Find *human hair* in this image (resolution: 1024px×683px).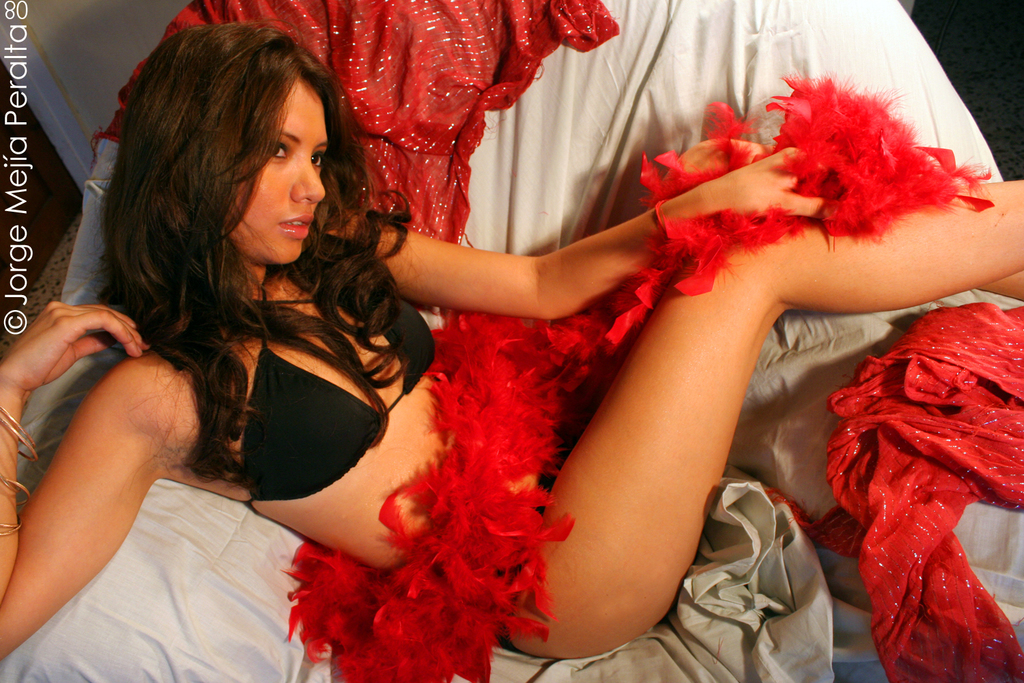
[100,41,425,520].
